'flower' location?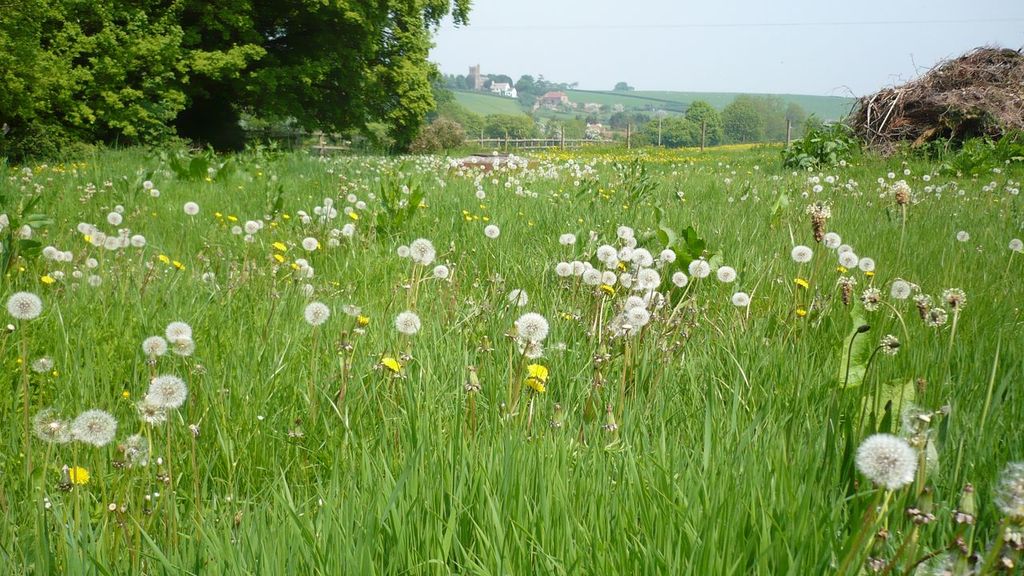
(84,256,98,270)
